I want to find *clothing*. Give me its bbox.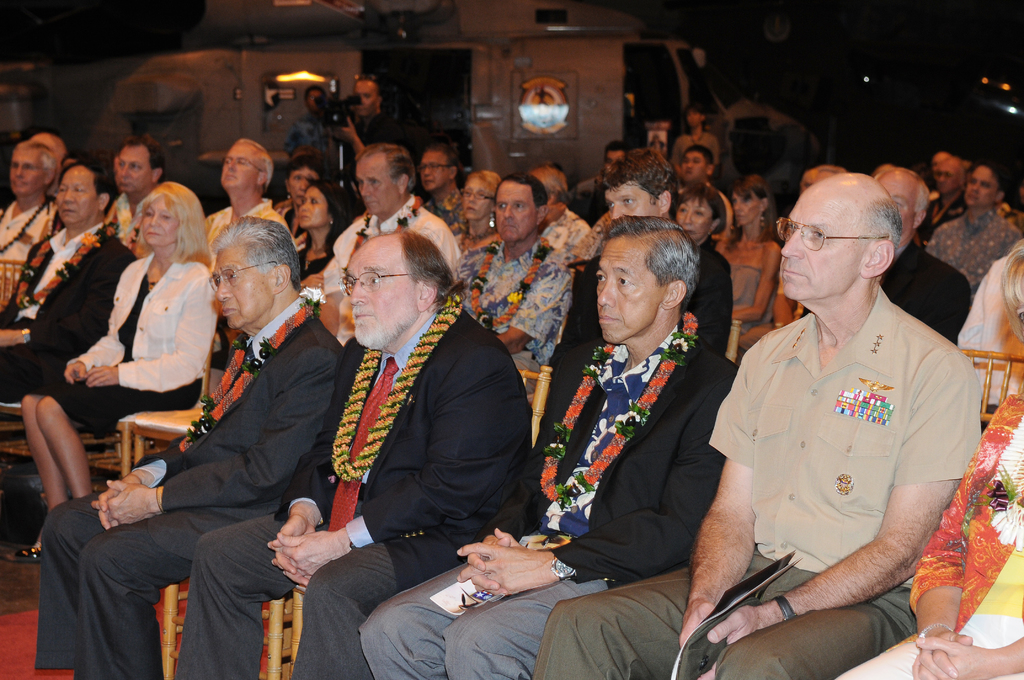
536, 202, 597, 256.
